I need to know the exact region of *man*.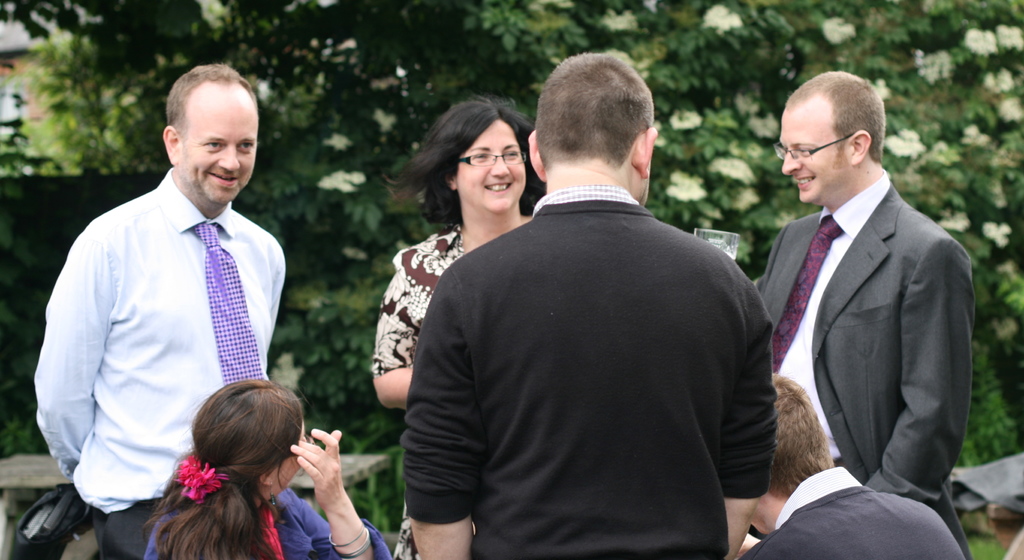
Region: [756,69,975,559].
